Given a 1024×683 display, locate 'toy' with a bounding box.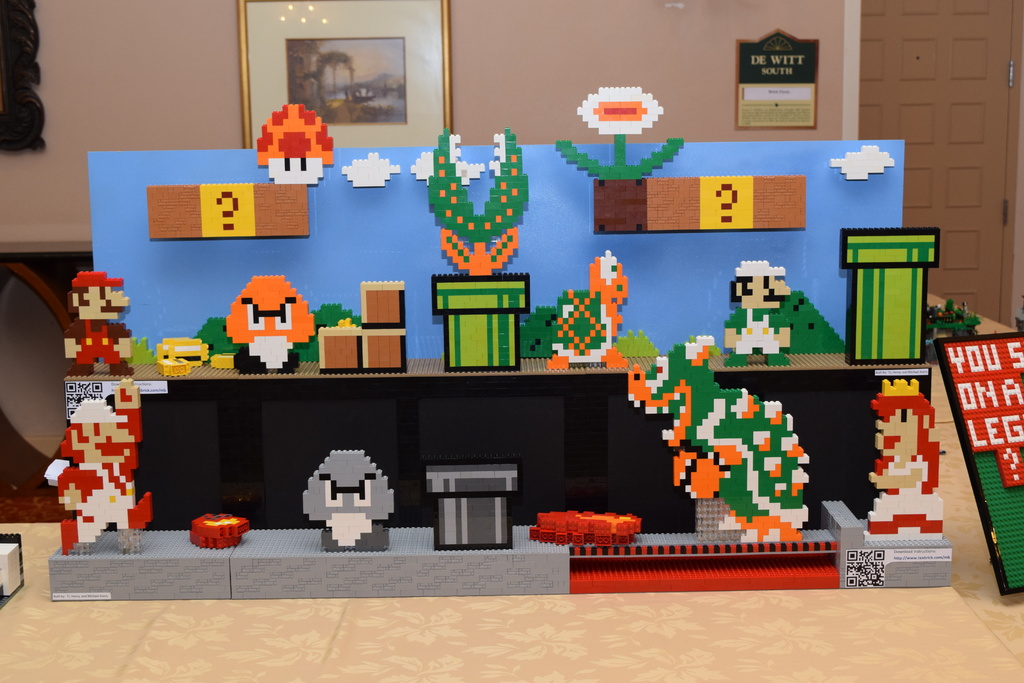
Located: [595,325,825,550].
